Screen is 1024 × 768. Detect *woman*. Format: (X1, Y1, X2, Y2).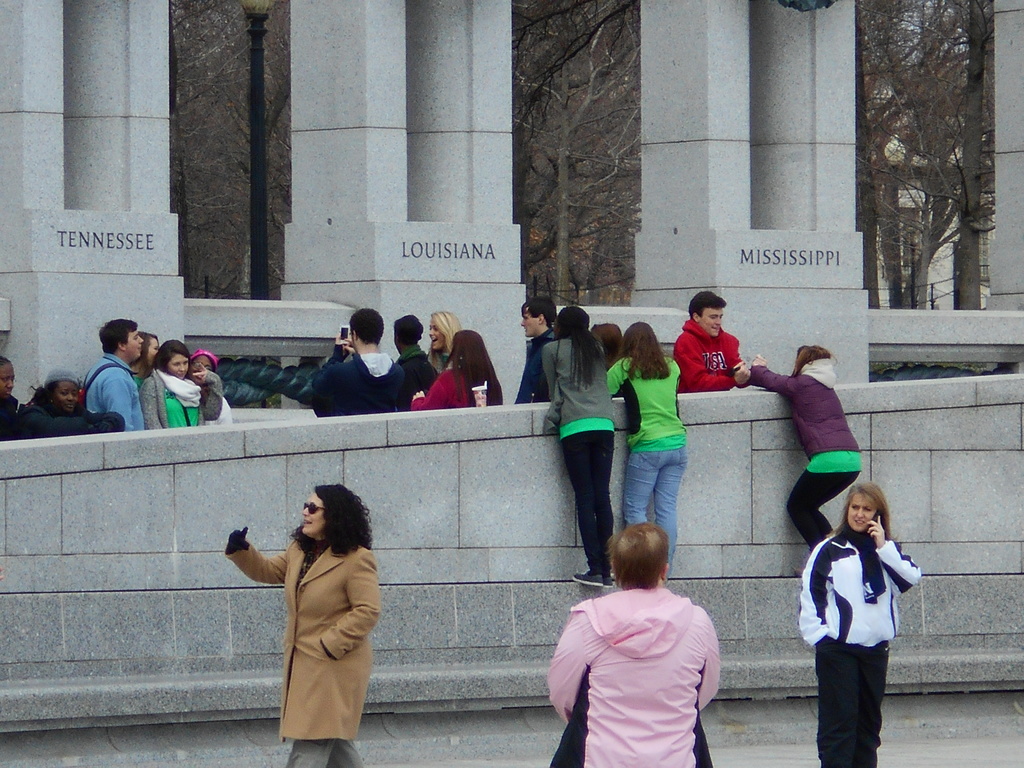
(407, 327, 508, 405).
